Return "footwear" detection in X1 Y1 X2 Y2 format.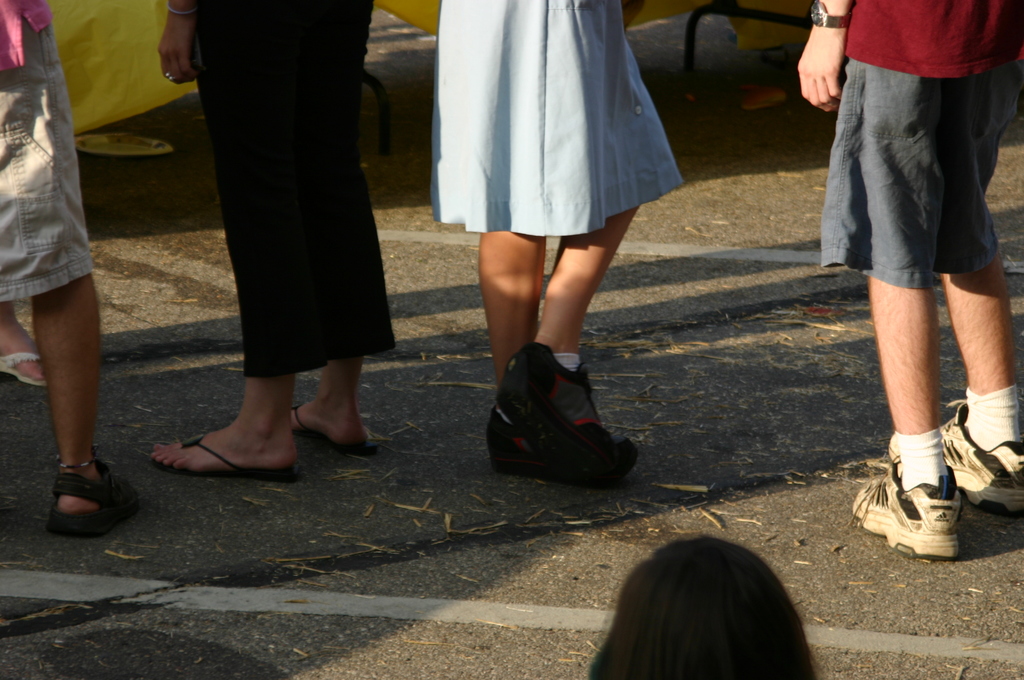
282 399 390 461.
